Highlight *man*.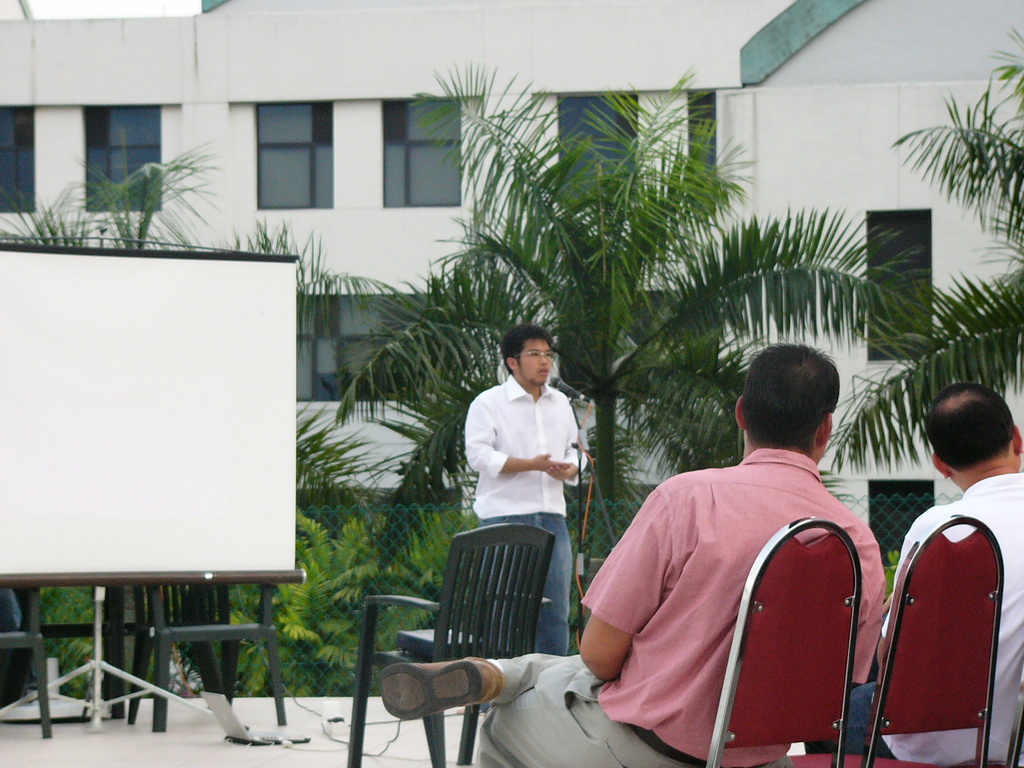
Highlighted region: <box>376,339,883,767</box>.
